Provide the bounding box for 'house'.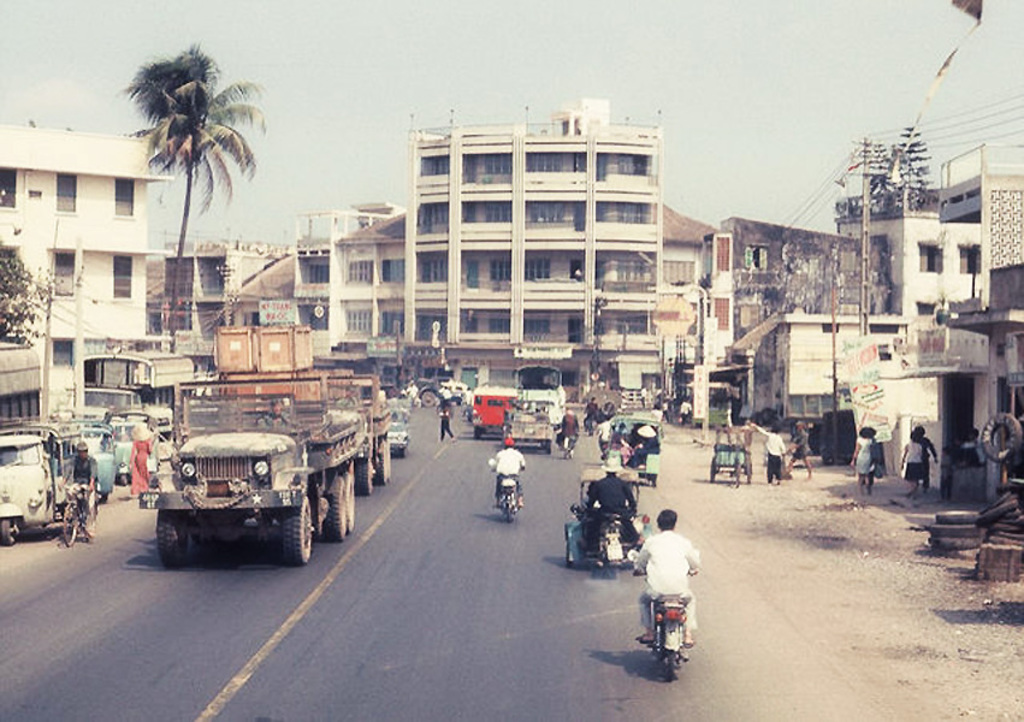
298, 211, 406, 389.
